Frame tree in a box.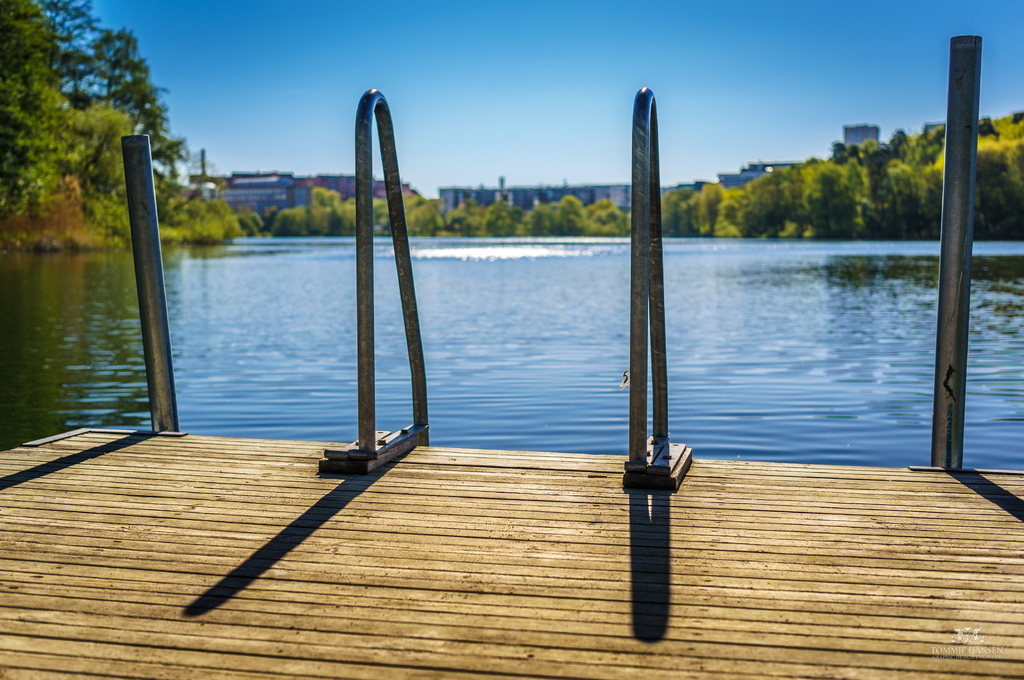
box(366, 194, 406, 237).
